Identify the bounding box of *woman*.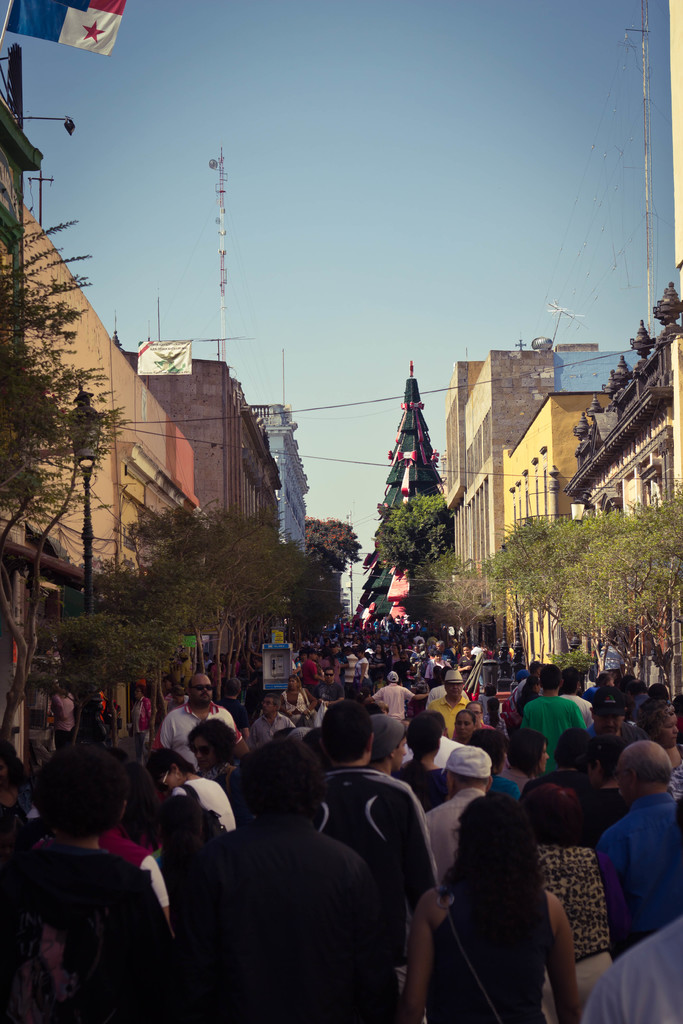
box=[183, 719, 243, 791].
